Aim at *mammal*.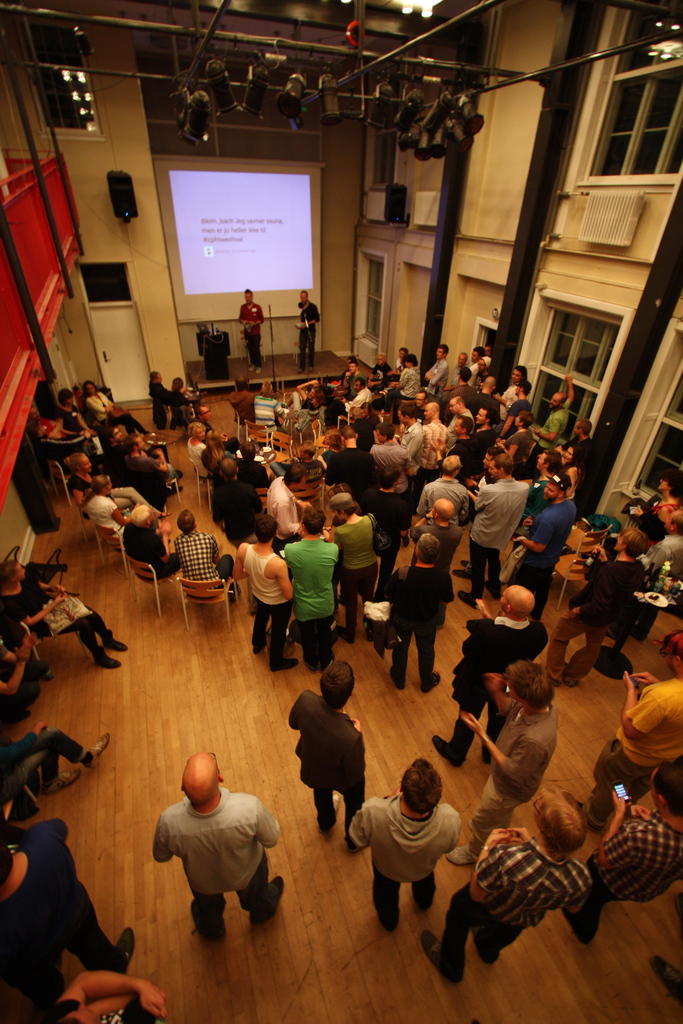
Aimed at left=361, top=463, right=413, bottom=574.
